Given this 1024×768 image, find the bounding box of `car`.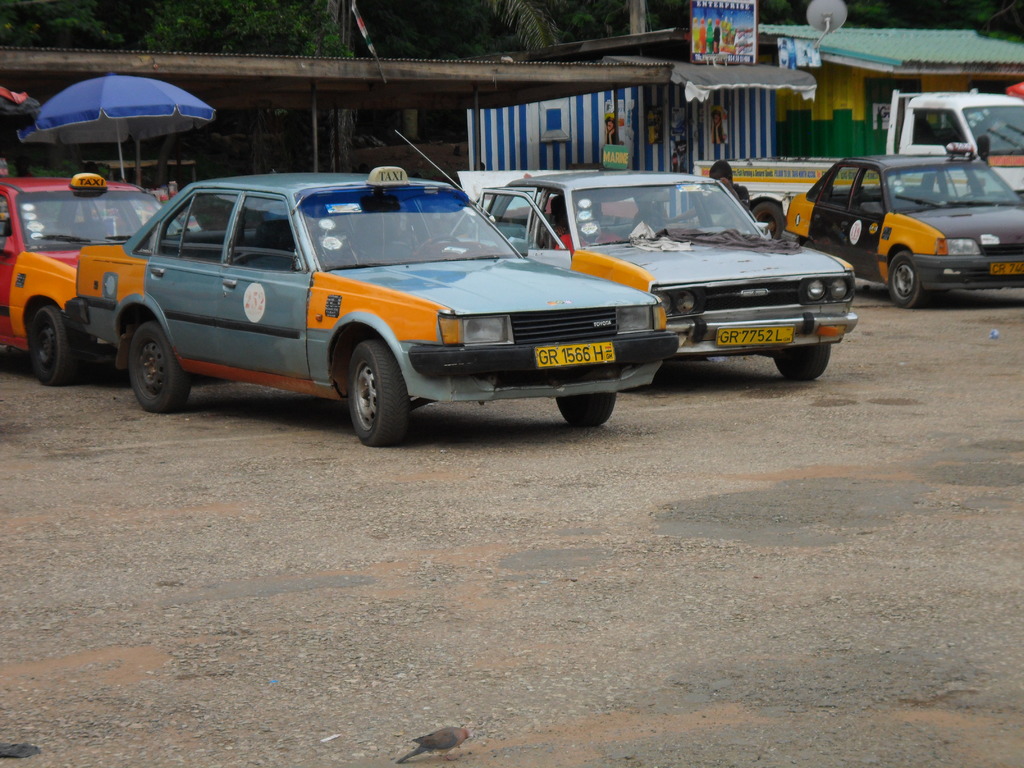
<region>68, 172, 680, 447</region>.
